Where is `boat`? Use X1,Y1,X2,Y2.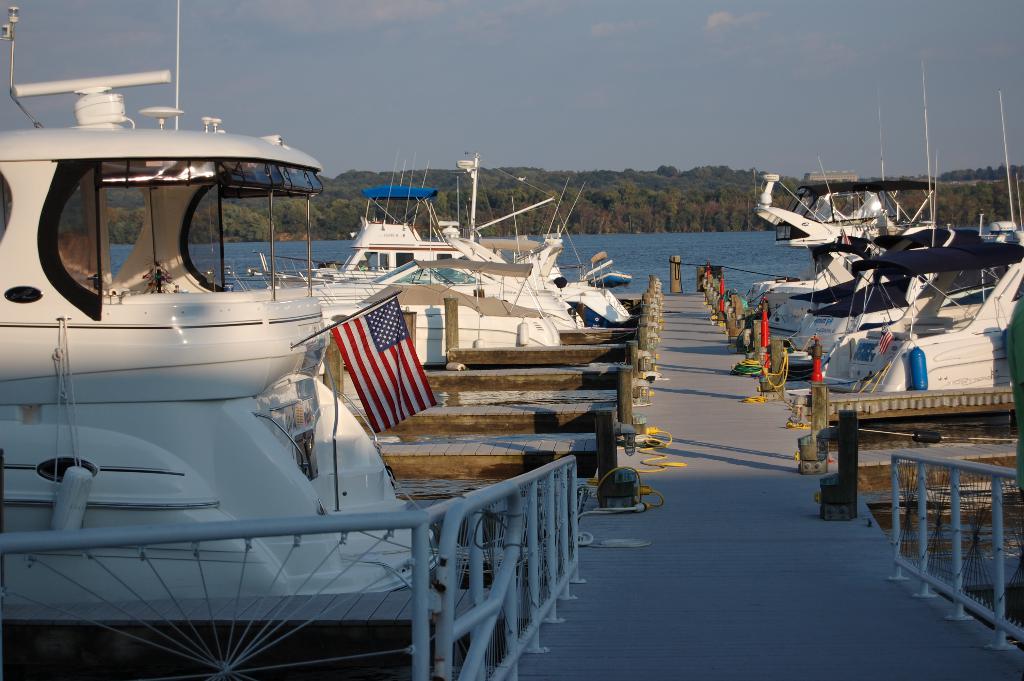
0,0,462,625.
